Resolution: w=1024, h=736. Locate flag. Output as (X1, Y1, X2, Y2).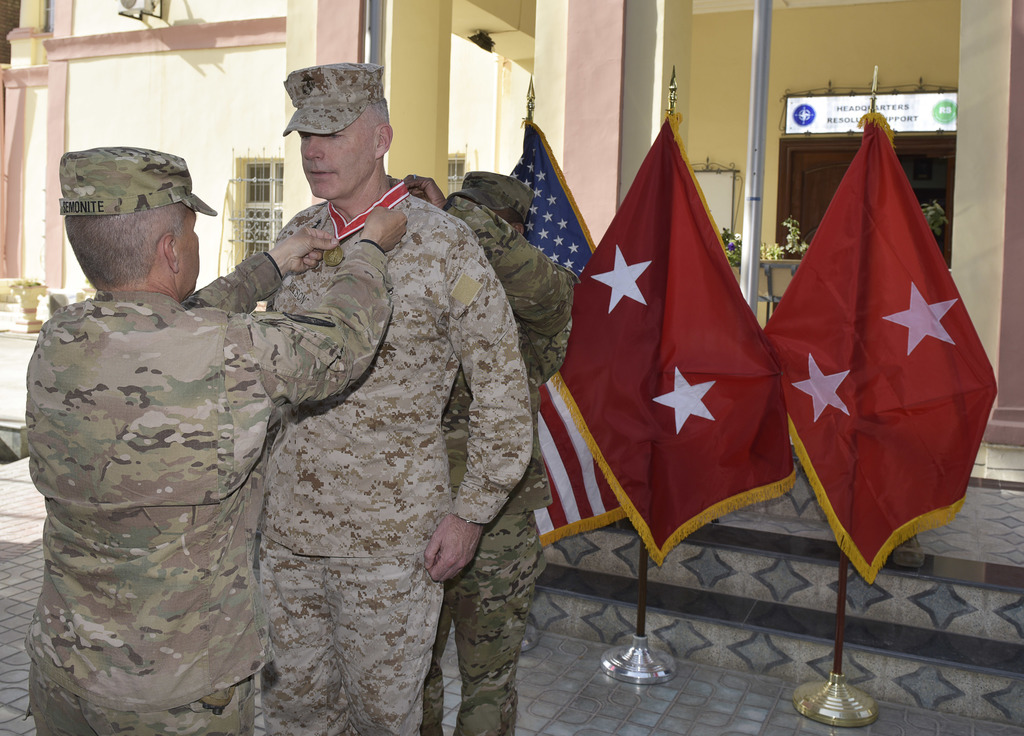
(776, 83, 989, 625).
